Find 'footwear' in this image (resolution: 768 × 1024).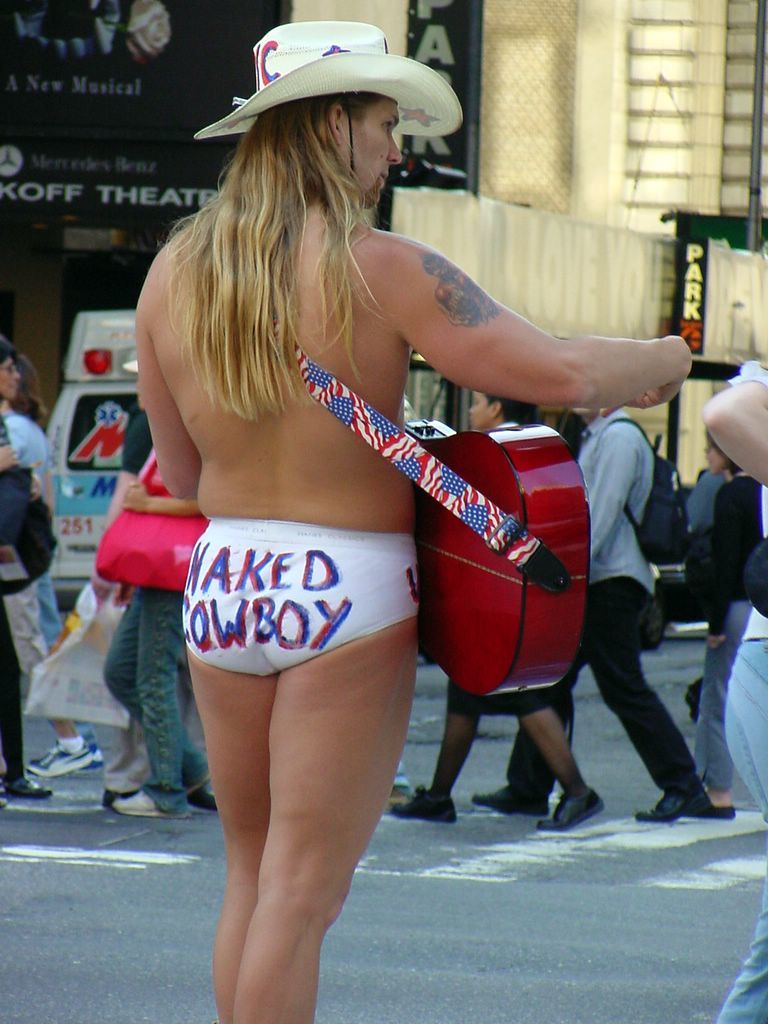
102 787 187 819.
